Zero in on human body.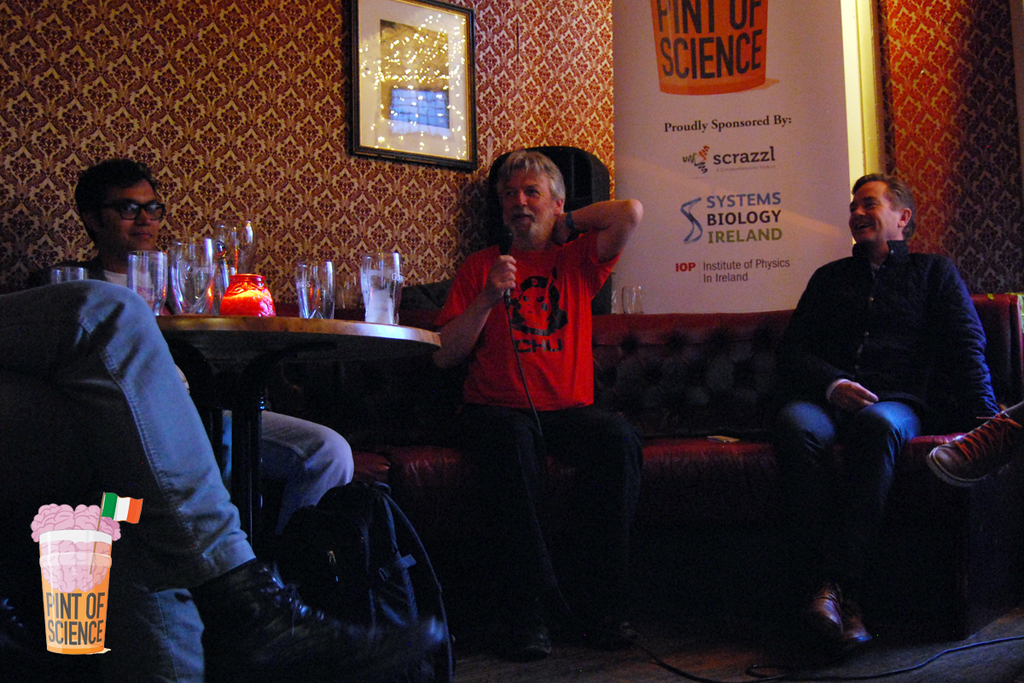
Zeroed in: left=445, top=129, right=625, bottom=548.
